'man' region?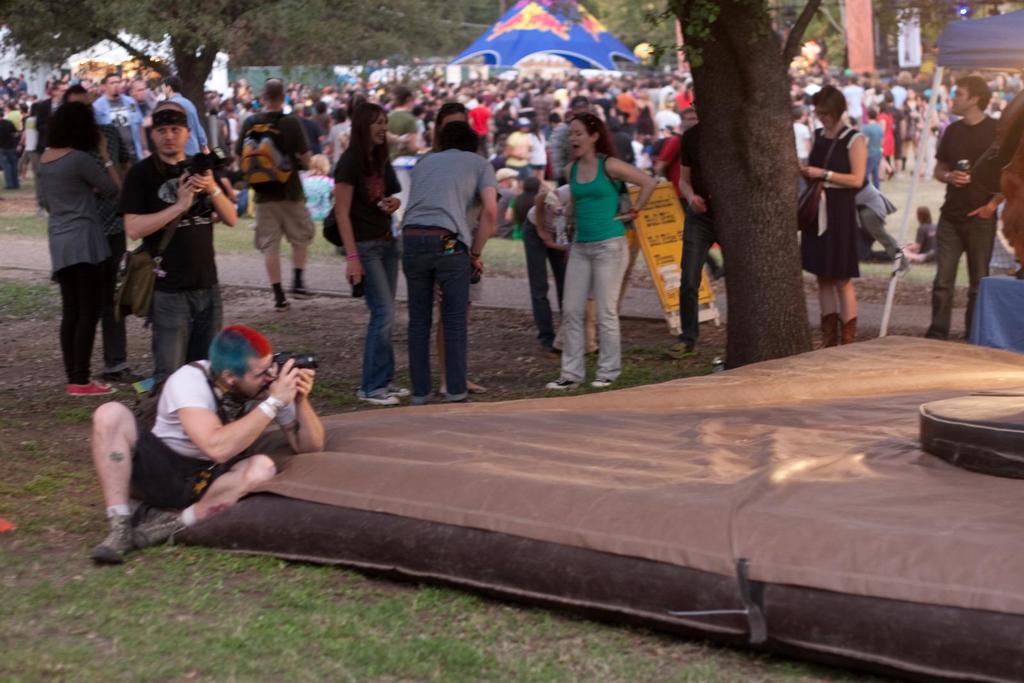
(234,74,323,310)
